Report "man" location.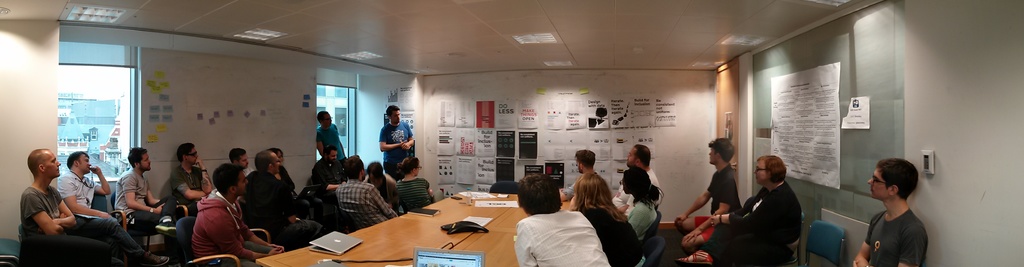
Report: left=614, top=145, right=658, bottom=215.
